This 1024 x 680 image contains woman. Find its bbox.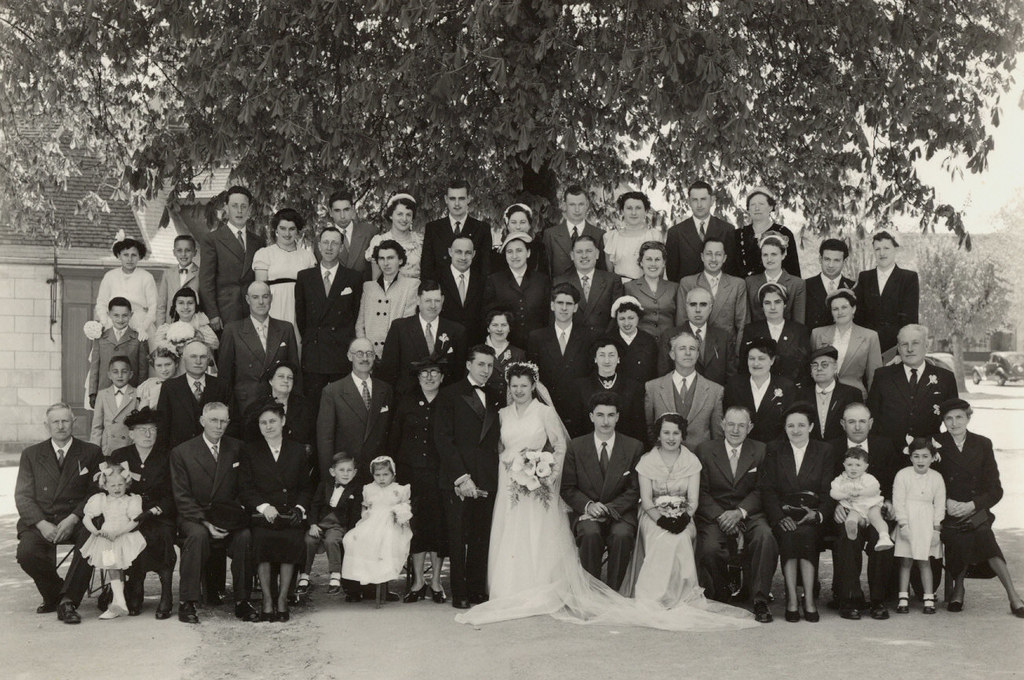
<bbox>133, 343, 172, 461</bbox>.
